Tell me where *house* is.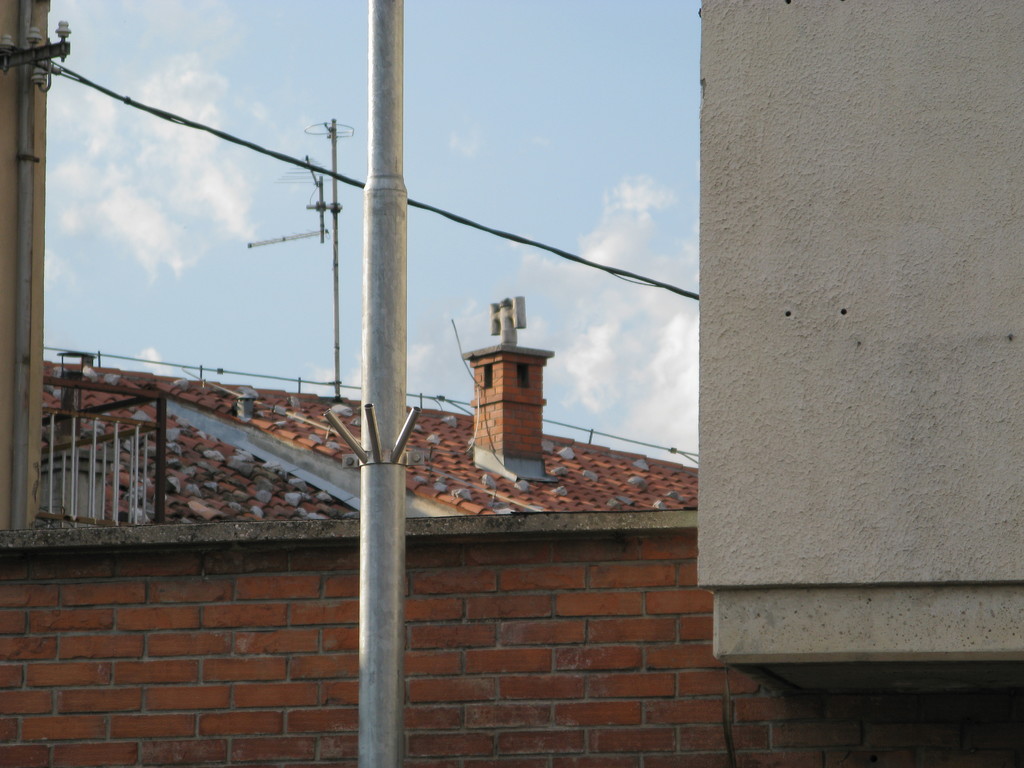
*house* is at (0, 295, 1023, 767).
